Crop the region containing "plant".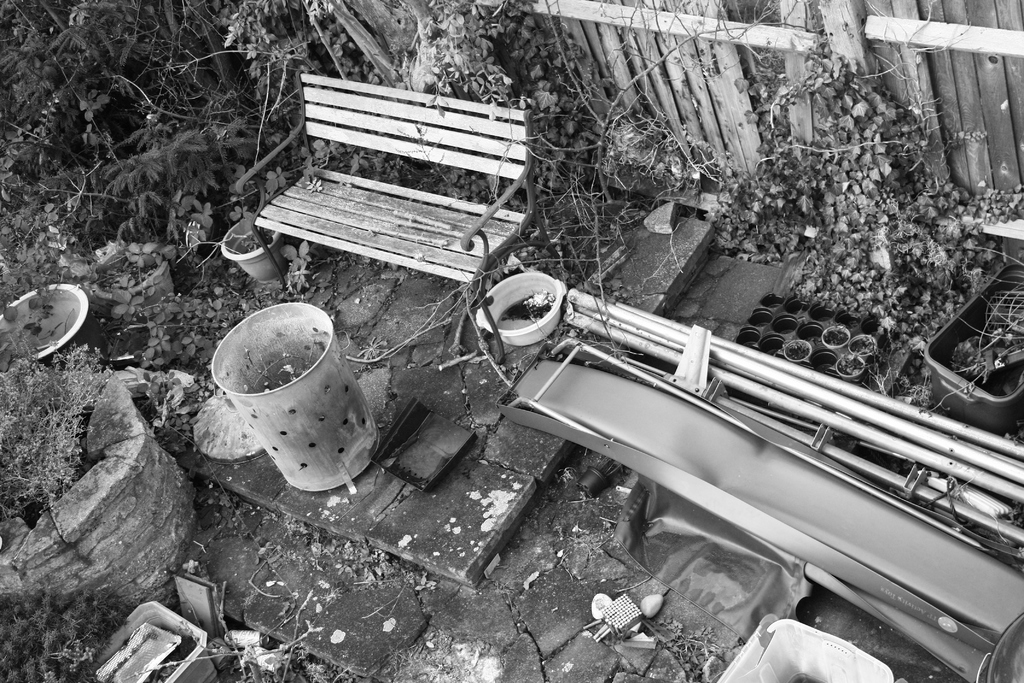
Crop region: (left=204, top=0, right=316, bottom=70).
